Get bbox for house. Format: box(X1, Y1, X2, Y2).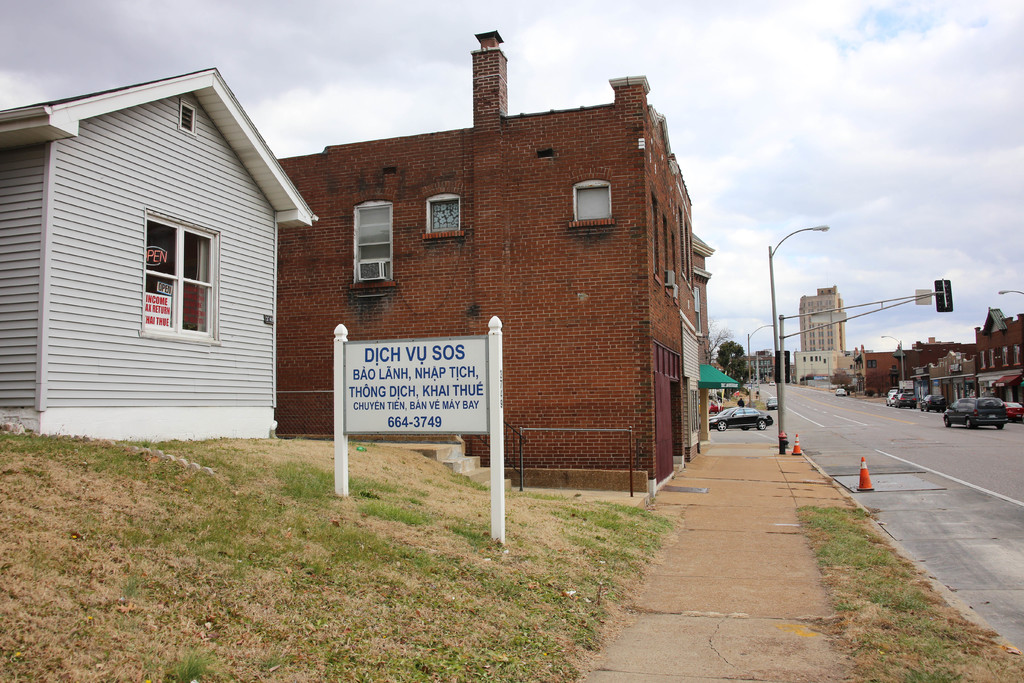
box(114, 51, 730, 490).
